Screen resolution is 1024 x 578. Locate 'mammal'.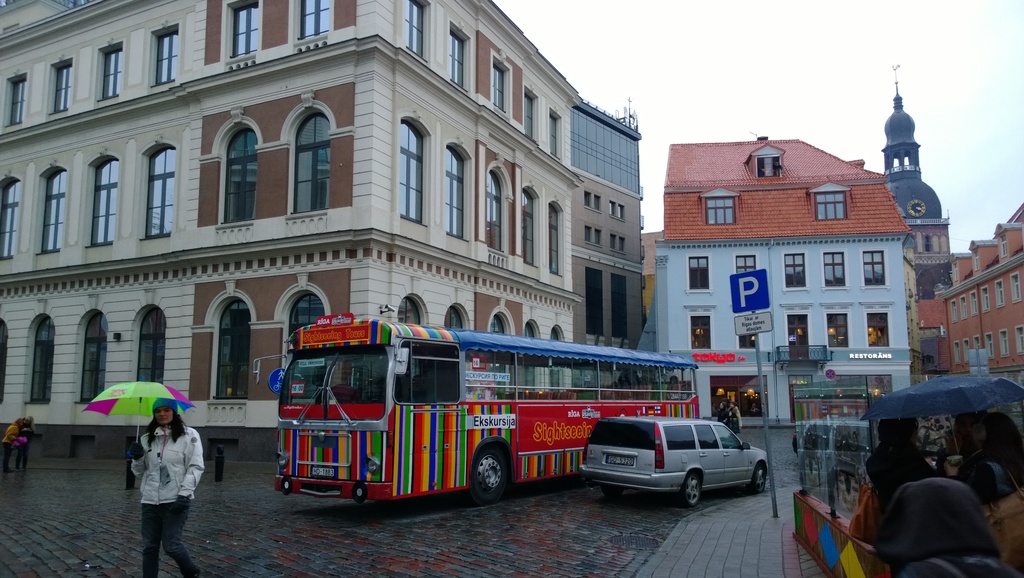
l=17, t=415, r=38, b=470.
